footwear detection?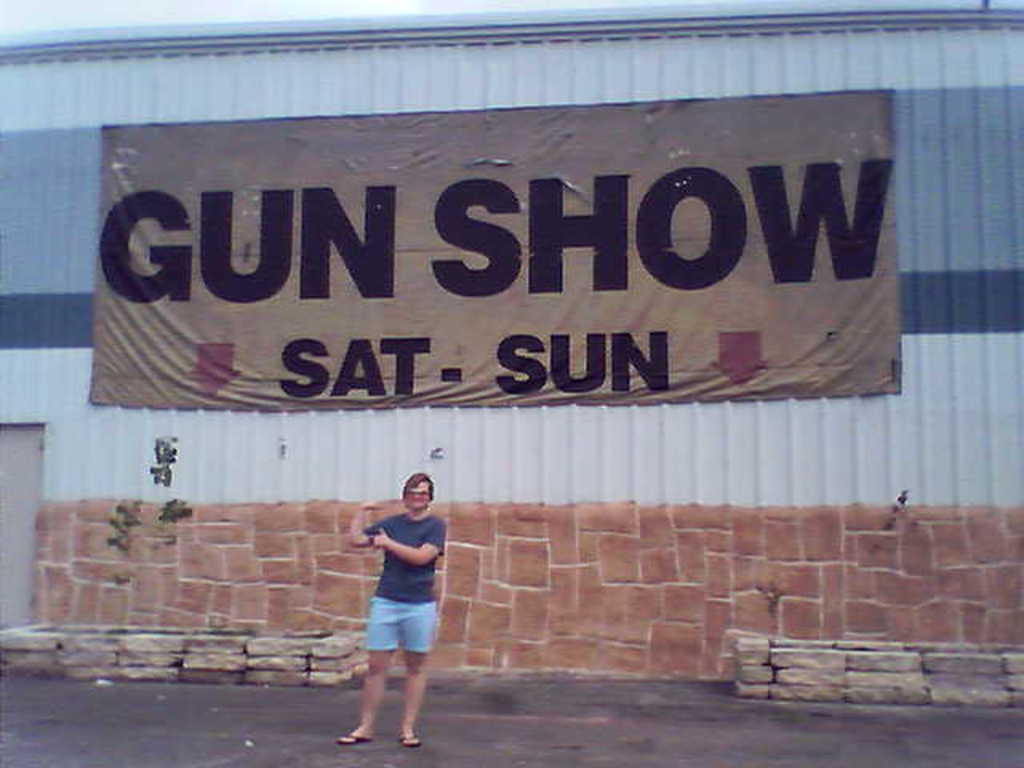
[392,731,421,747]
